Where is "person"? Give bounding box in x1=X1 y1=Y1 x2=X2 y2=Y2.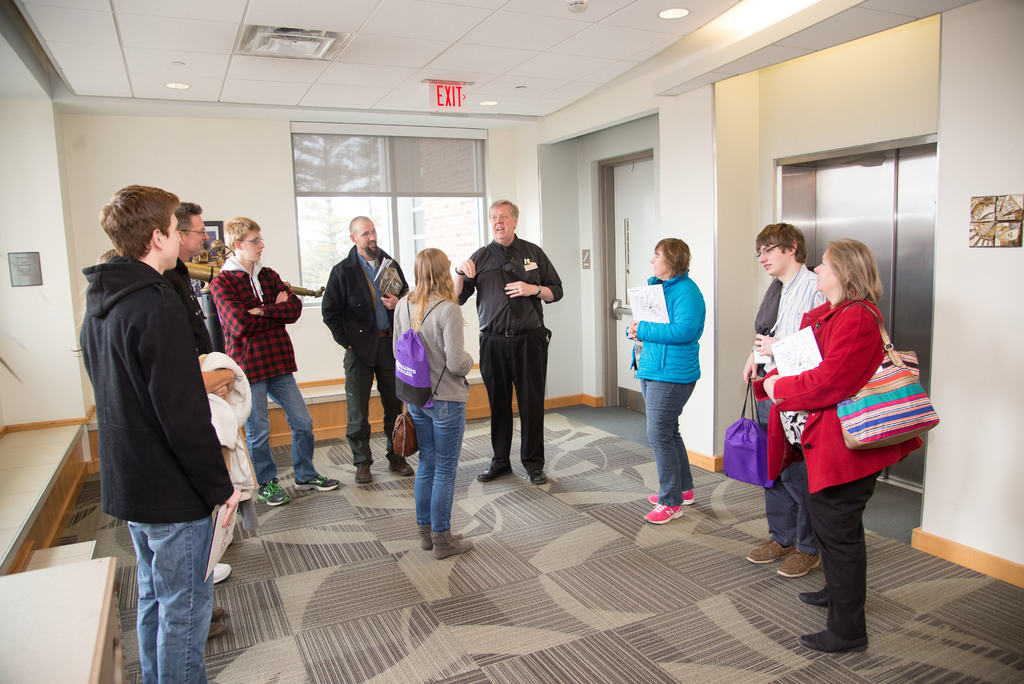
x1=80 y1=188 x2=245 y2=683.
